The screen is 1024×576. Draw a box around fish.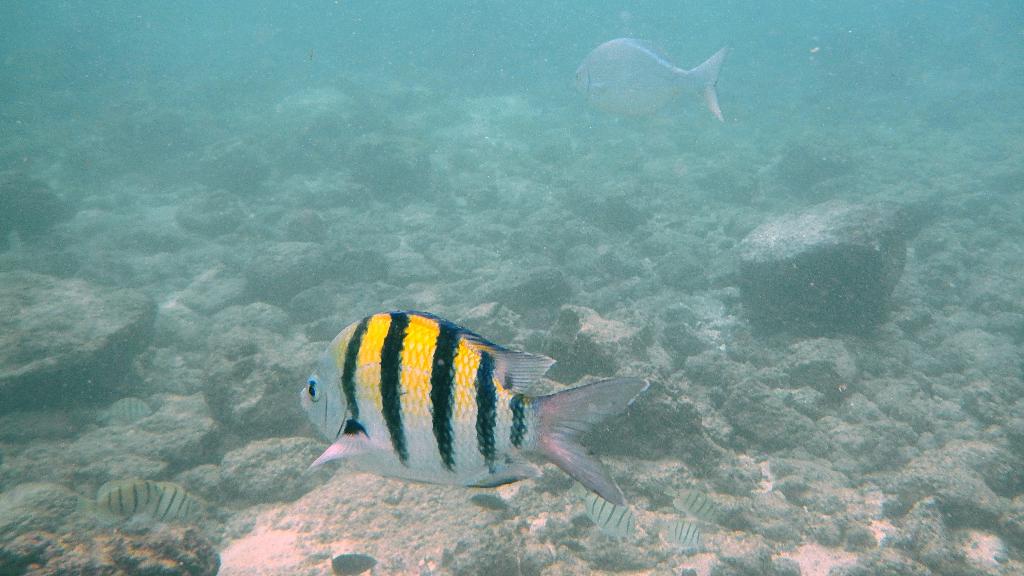
bbox=(670, 486, 720, 518).
